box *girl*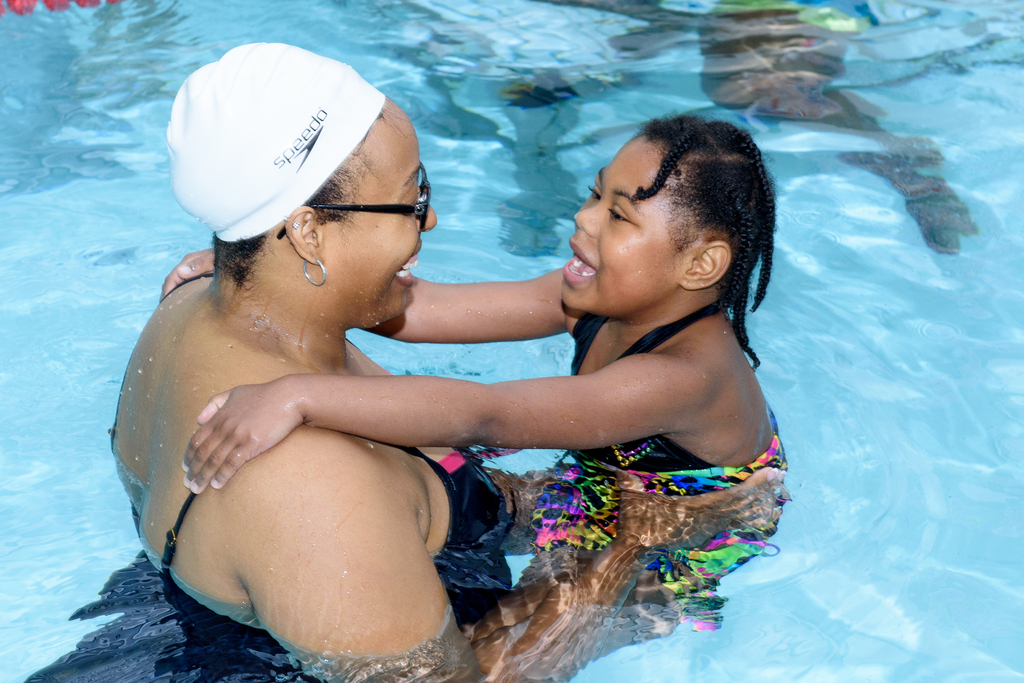
region(186, 119, 783, 491)
